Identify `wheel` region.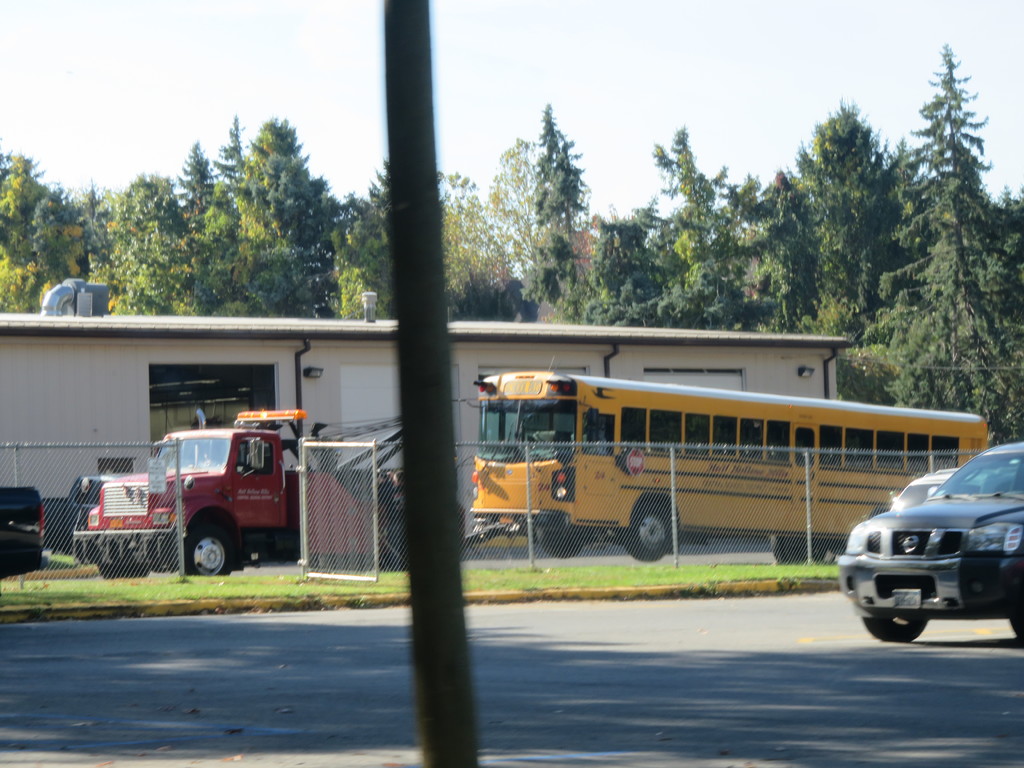
Region: (1003, 618, 1023, 644).
